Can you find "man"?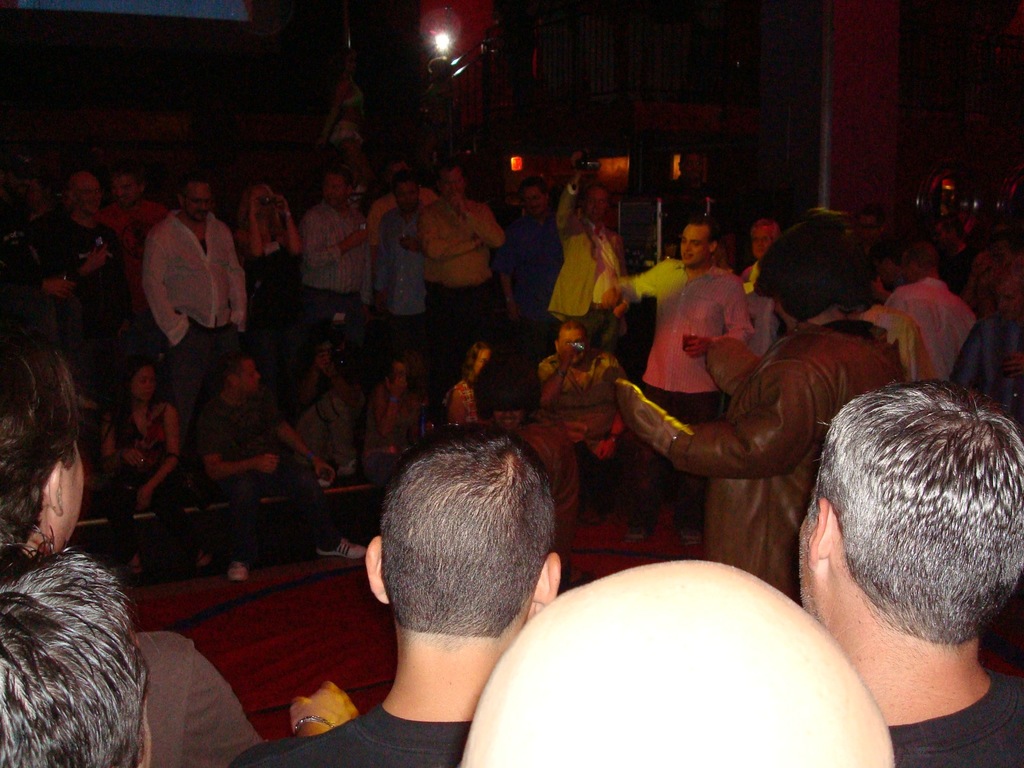
Yes, bounding box: 595, 212, 760, 528.
